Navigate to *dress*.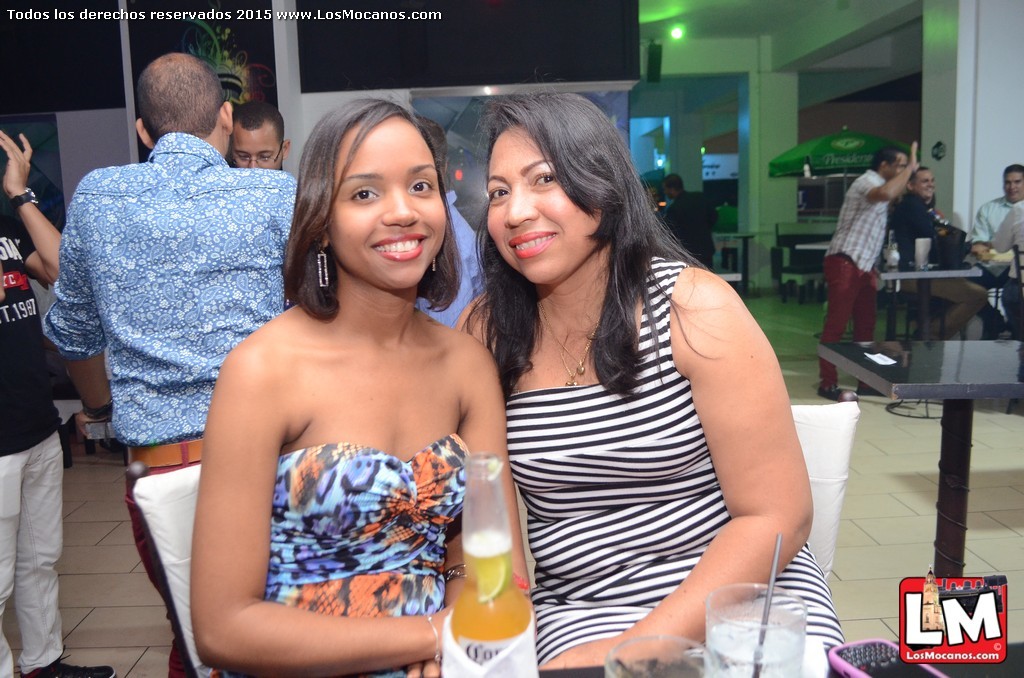
Navigation target: [505,257,847,660].
